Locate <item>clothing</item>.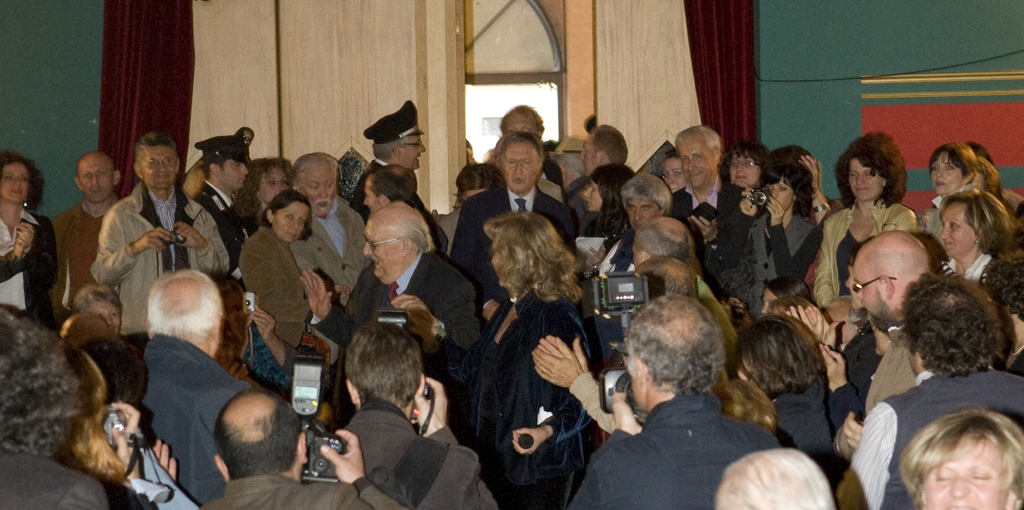
Bounding box: {"left": 831, "top": 367, "right": 1023, "bottom": 509}.
